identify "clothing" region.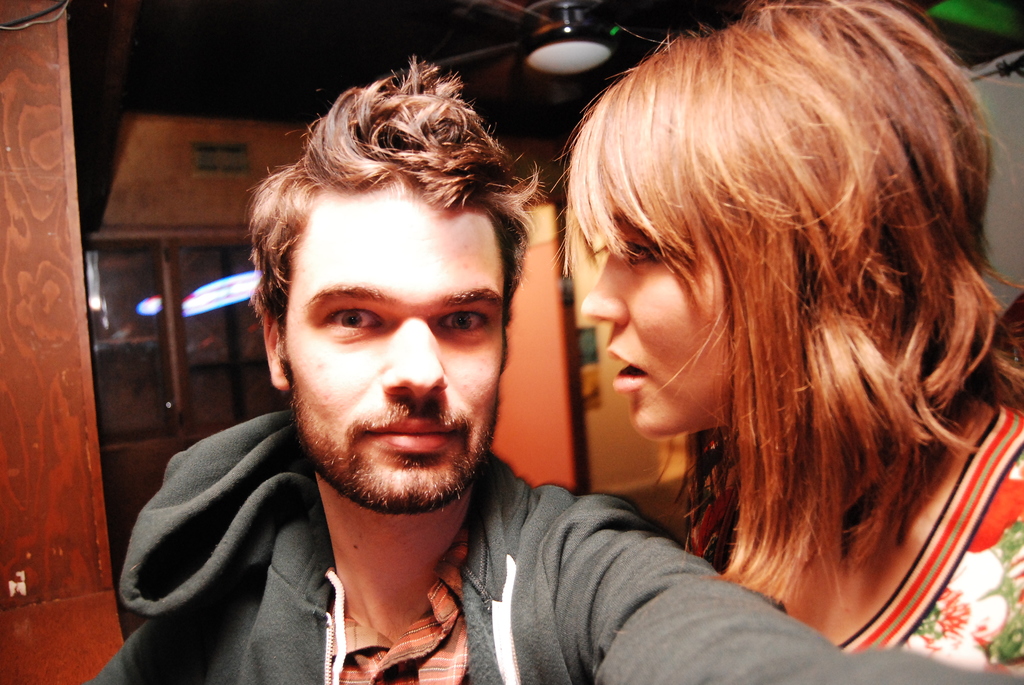
Region: 696,412,1023,684.
